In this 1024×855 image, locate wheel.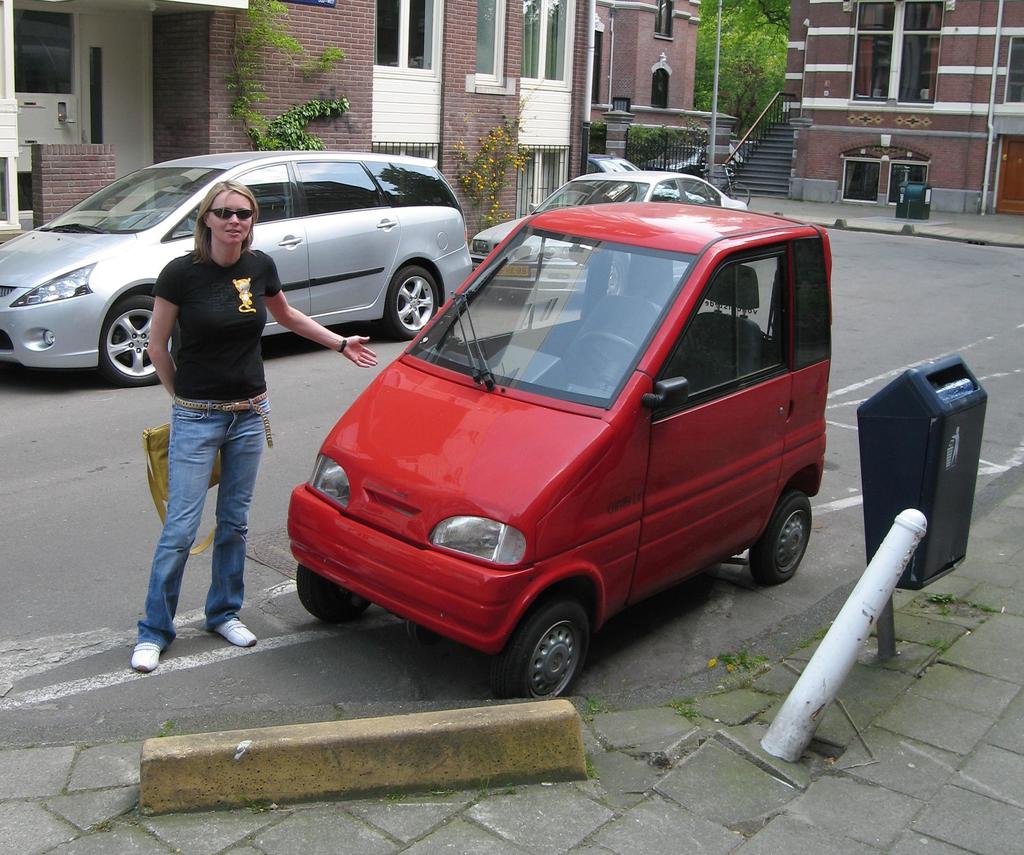
Bounding box: rect(609, 257, 627, 293).
